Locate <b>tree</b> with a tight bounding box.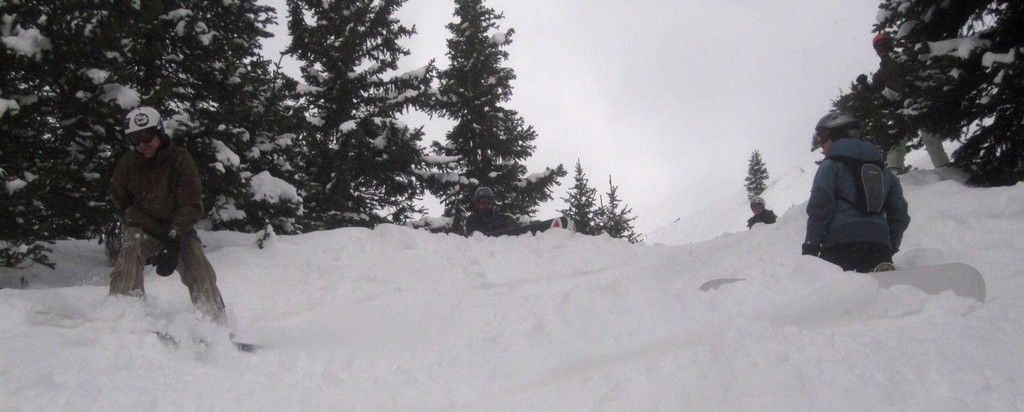
x1=0, y1=80, x2=61, y2=267.
